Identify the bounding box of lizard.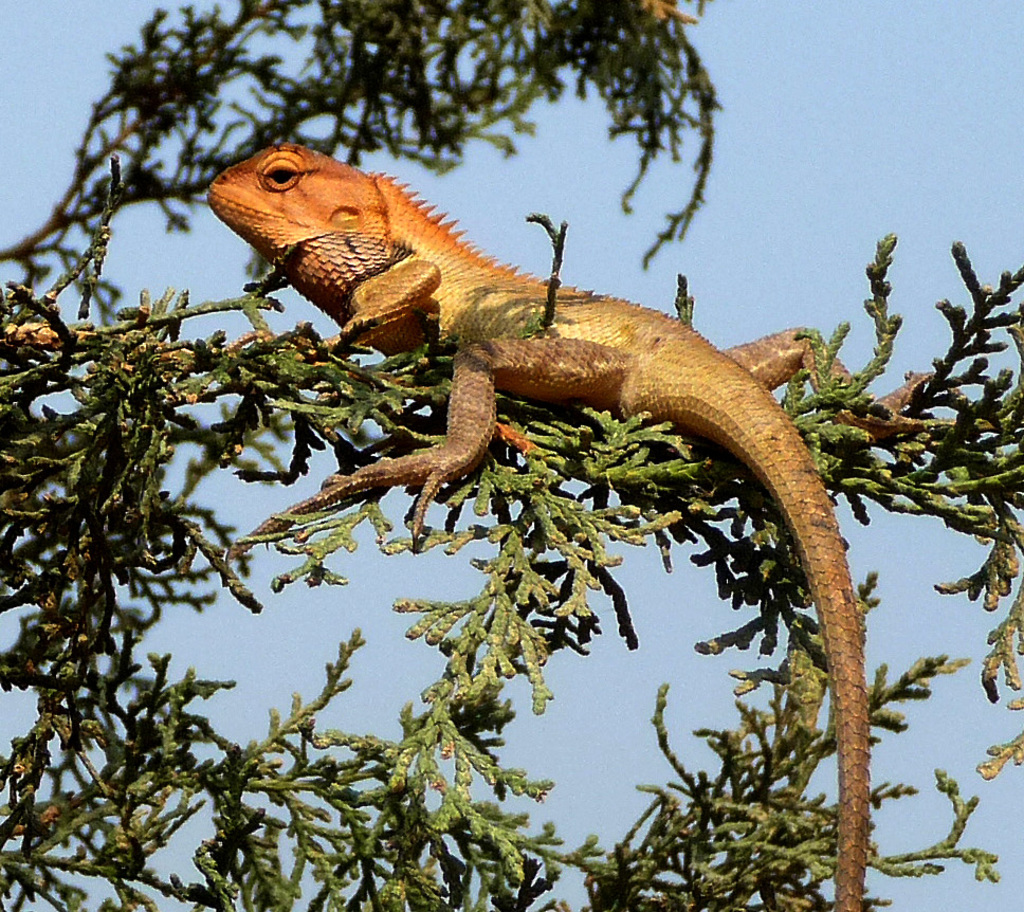
box(211, 138, 948, 911).
